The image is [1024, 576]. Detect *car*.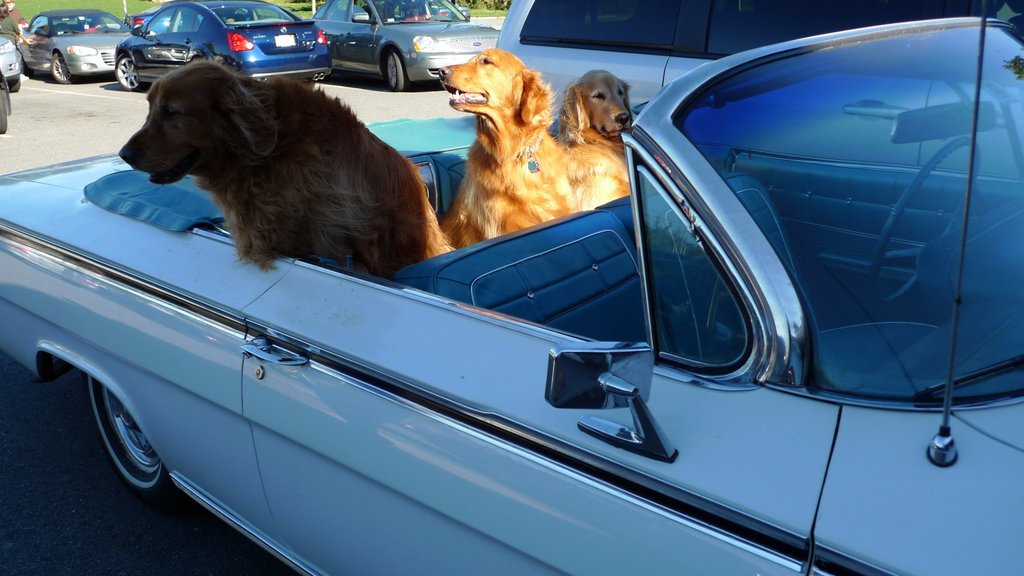
Detection: (111,0,332,92).
